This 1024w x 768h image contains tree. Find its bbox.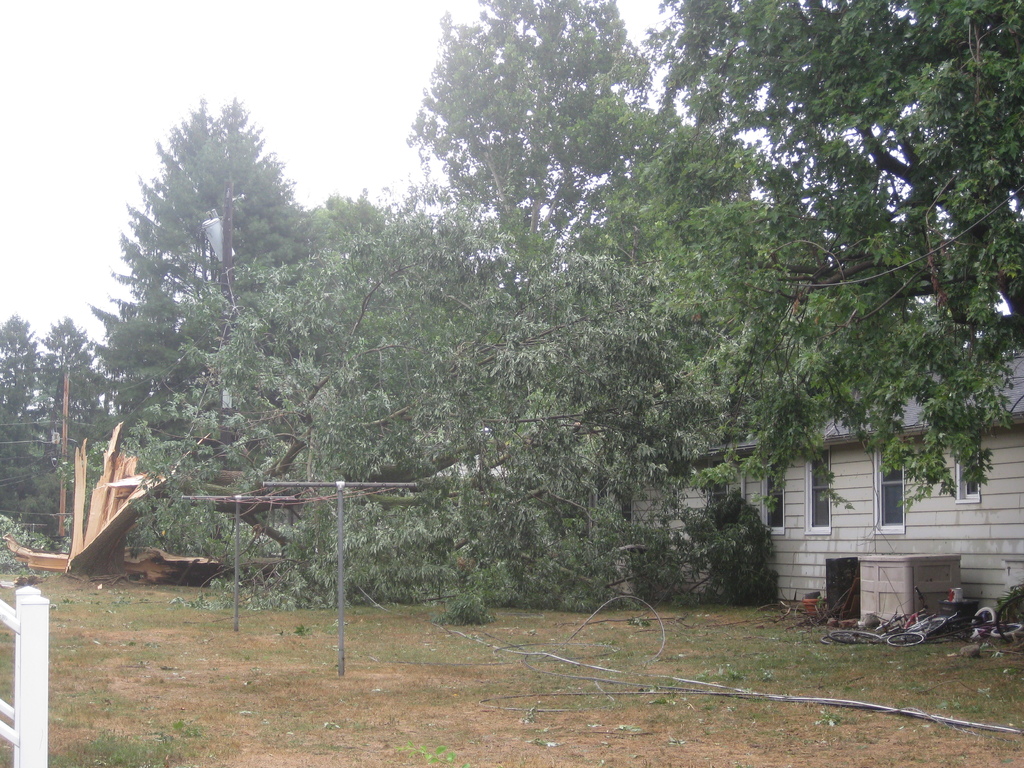
left=536, top=151, right=734, bottom=611.
